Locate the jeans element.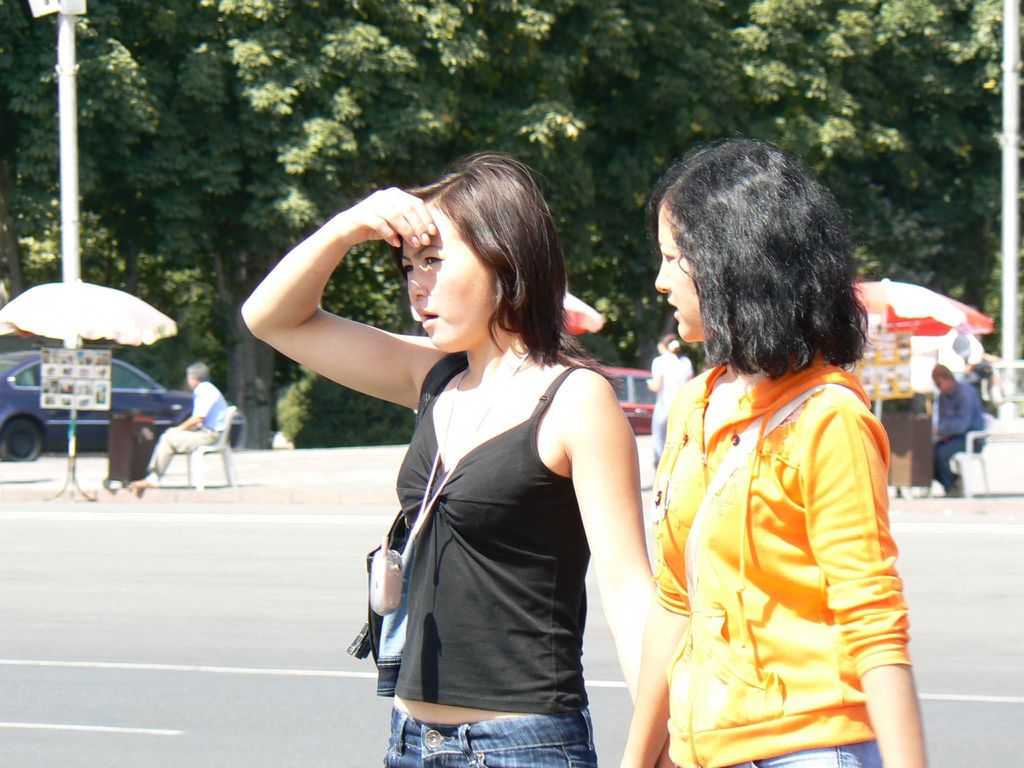
Element bbox: x1=385 y1=712 x2=598 y2=767.
